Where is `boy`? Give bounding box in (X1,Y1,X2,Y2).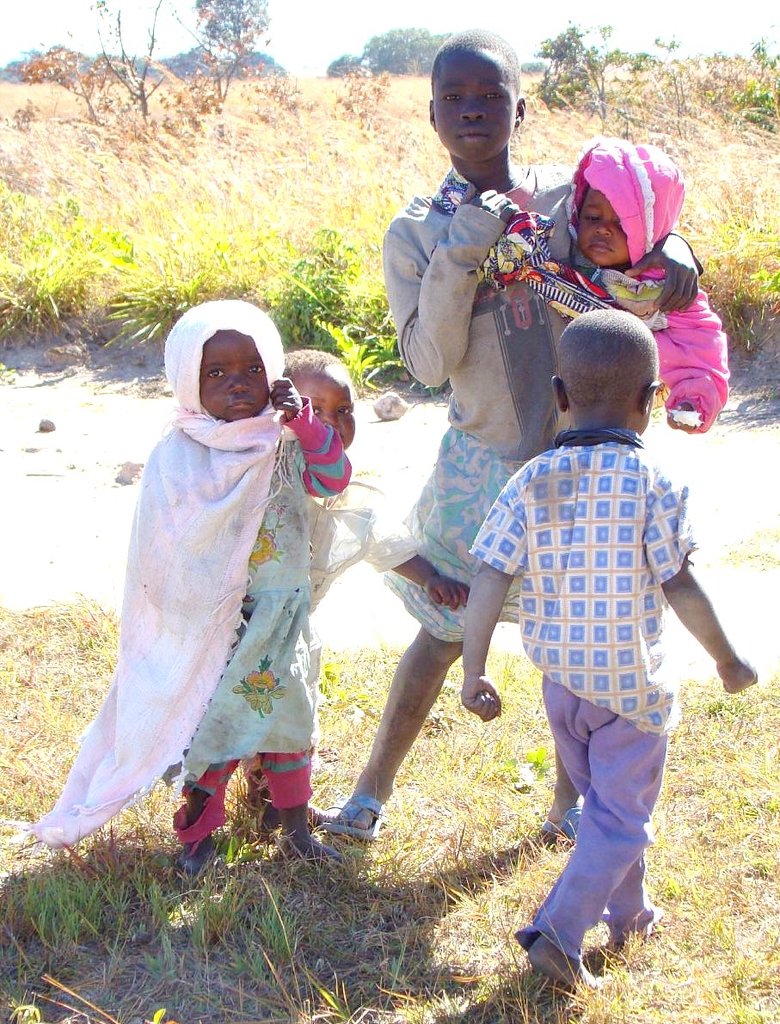
(463,249,728,949).
